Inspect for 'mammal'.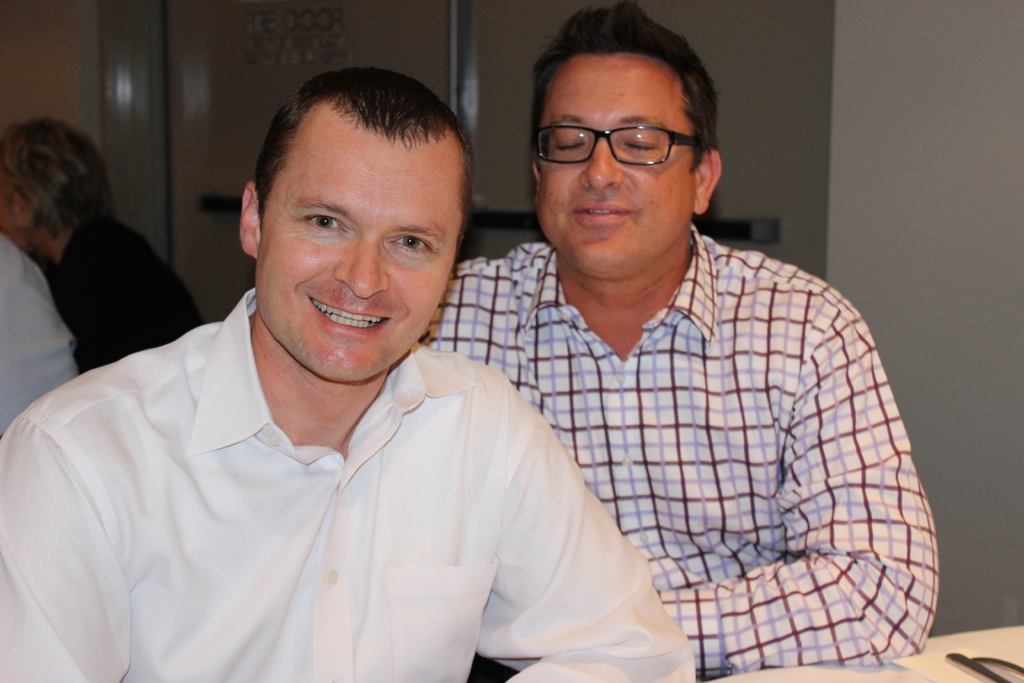
Inspection: {"left": 417, "top": 0, "right": 941, "bottom": 679}.
